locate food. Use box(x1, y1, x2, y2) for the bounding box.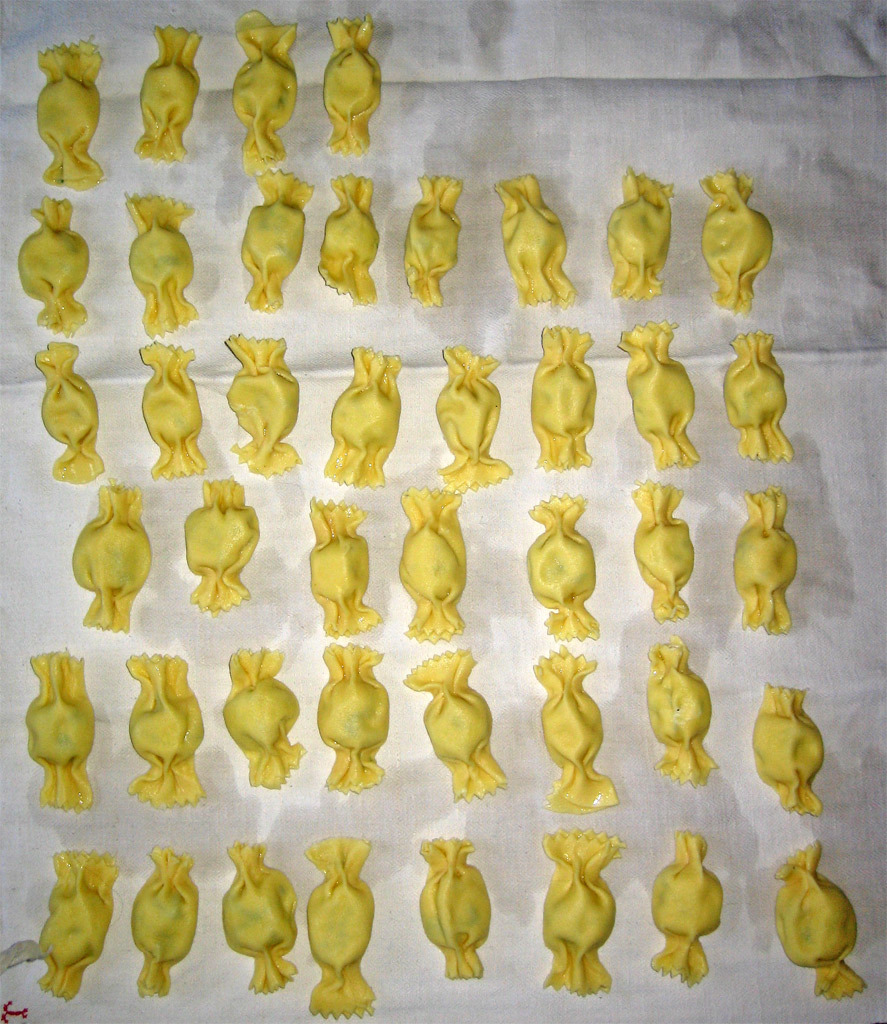
box(401, 644, 509, 800).
